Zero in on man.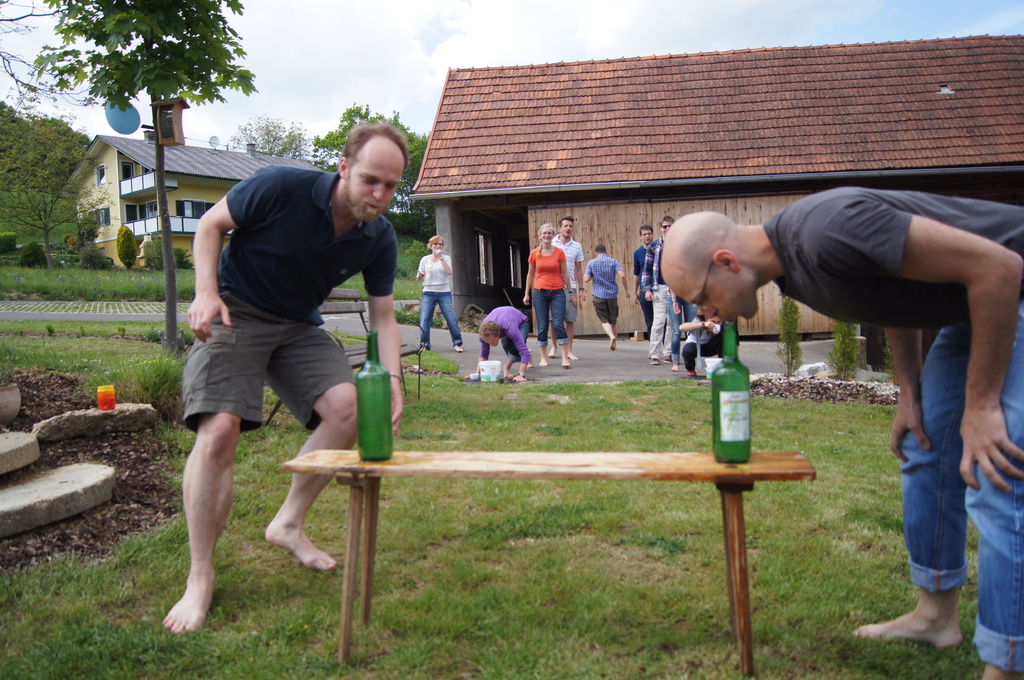
Zeroed in: l=677, t=313, r=740, b=377.
